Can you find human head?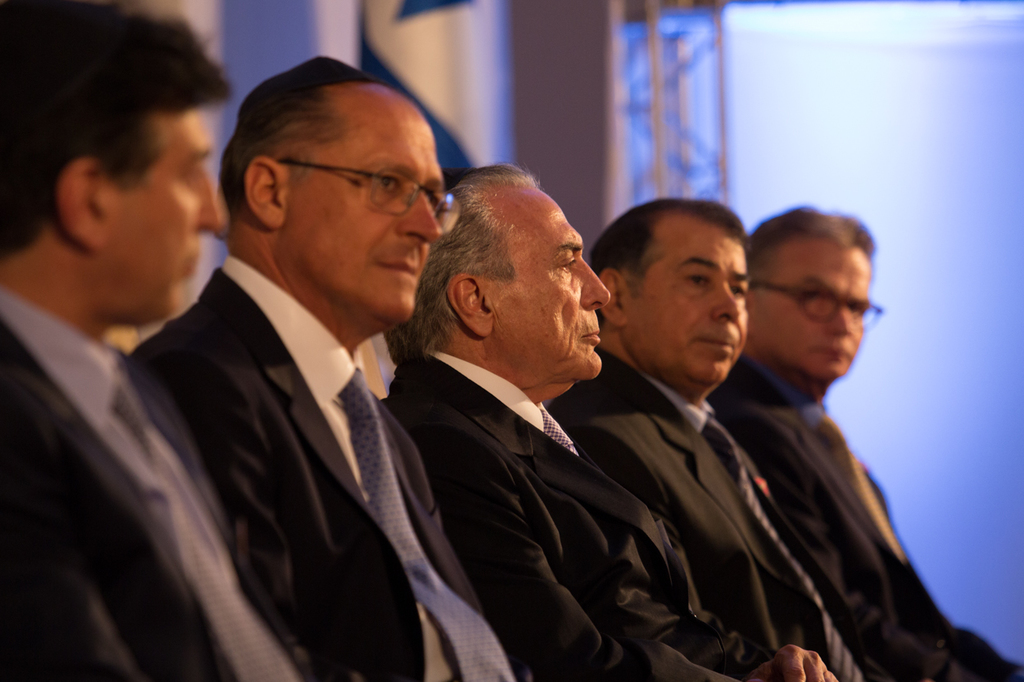
Yes, bounding box: <bbox>382, 156, 608, 402</bbox>.
